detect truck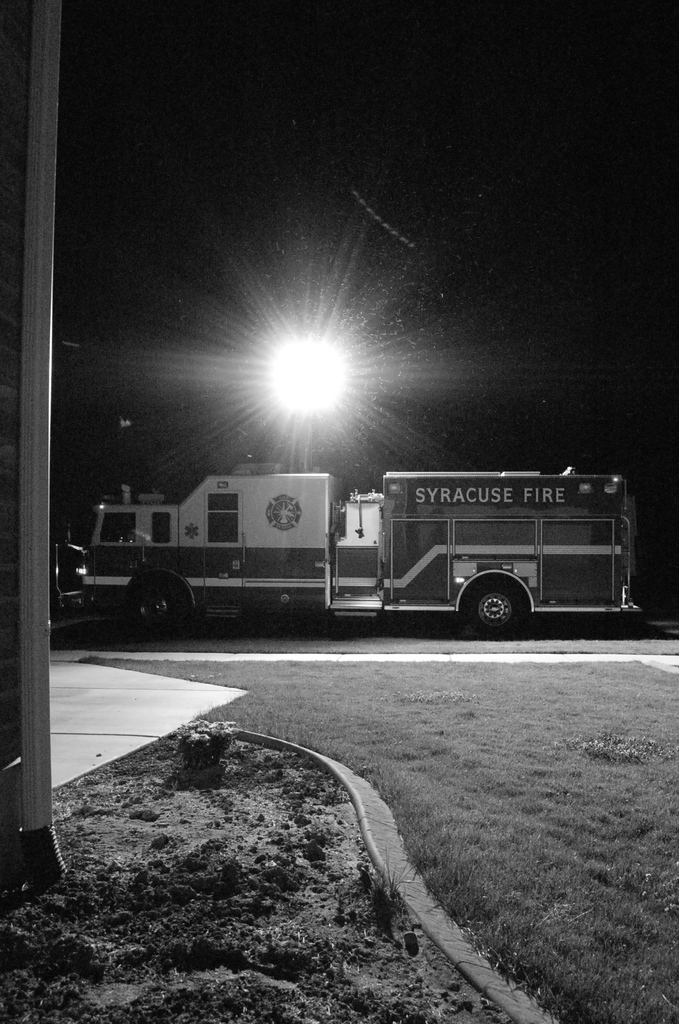
bbox=(136, 461, 634, 628)
